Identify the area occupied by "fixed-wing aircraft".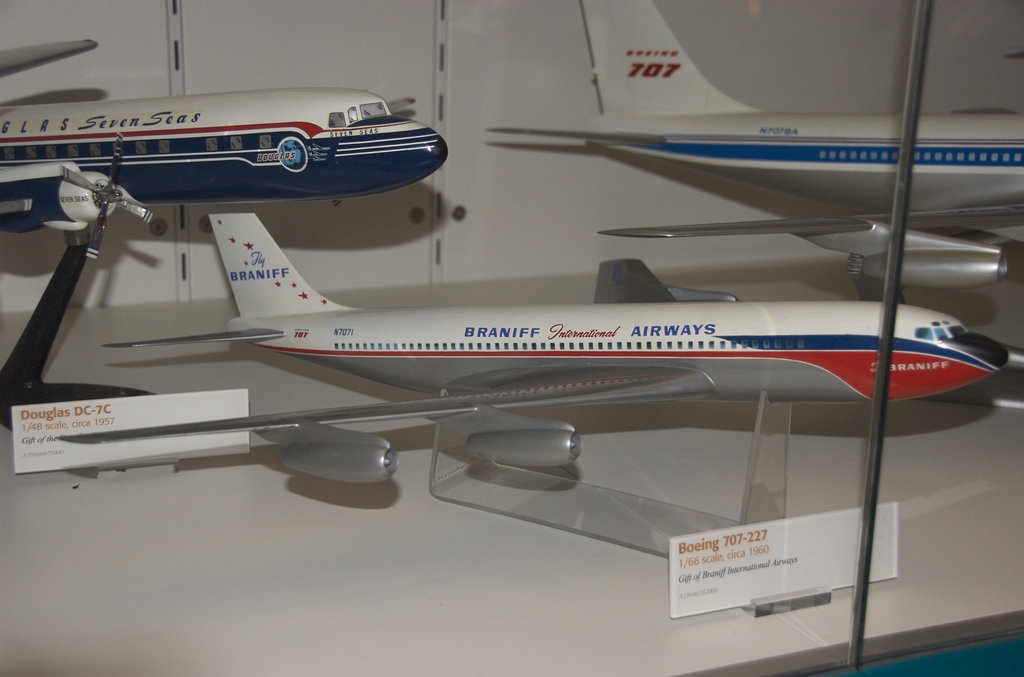
Area: 479/0/1023/290.
